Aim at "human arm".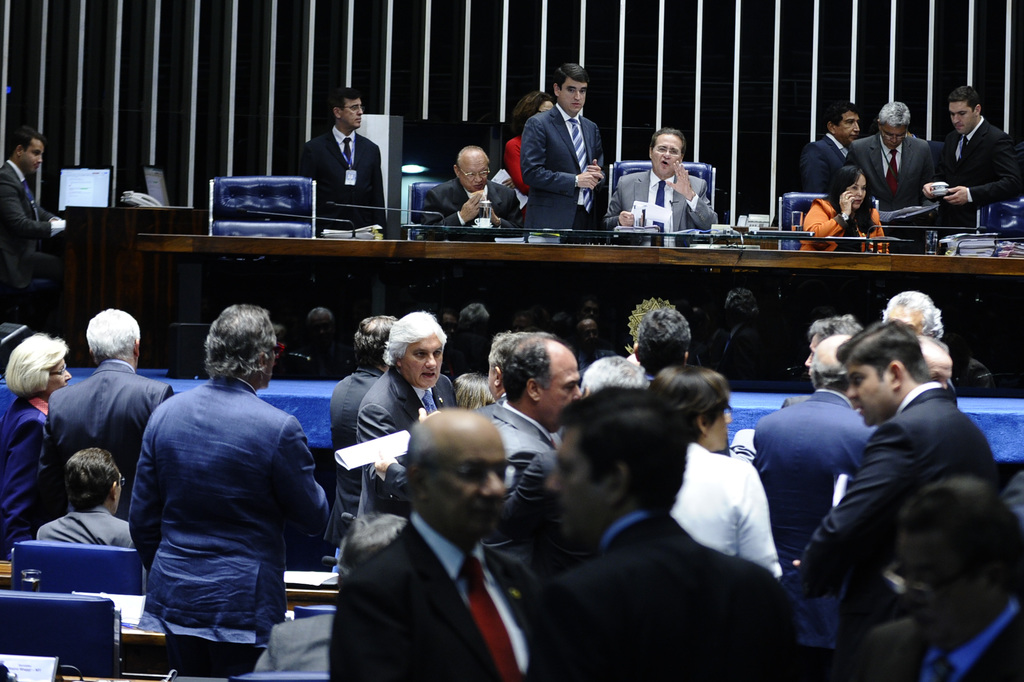
Aimed at left=877, top=209, right=887, bottom=254.
